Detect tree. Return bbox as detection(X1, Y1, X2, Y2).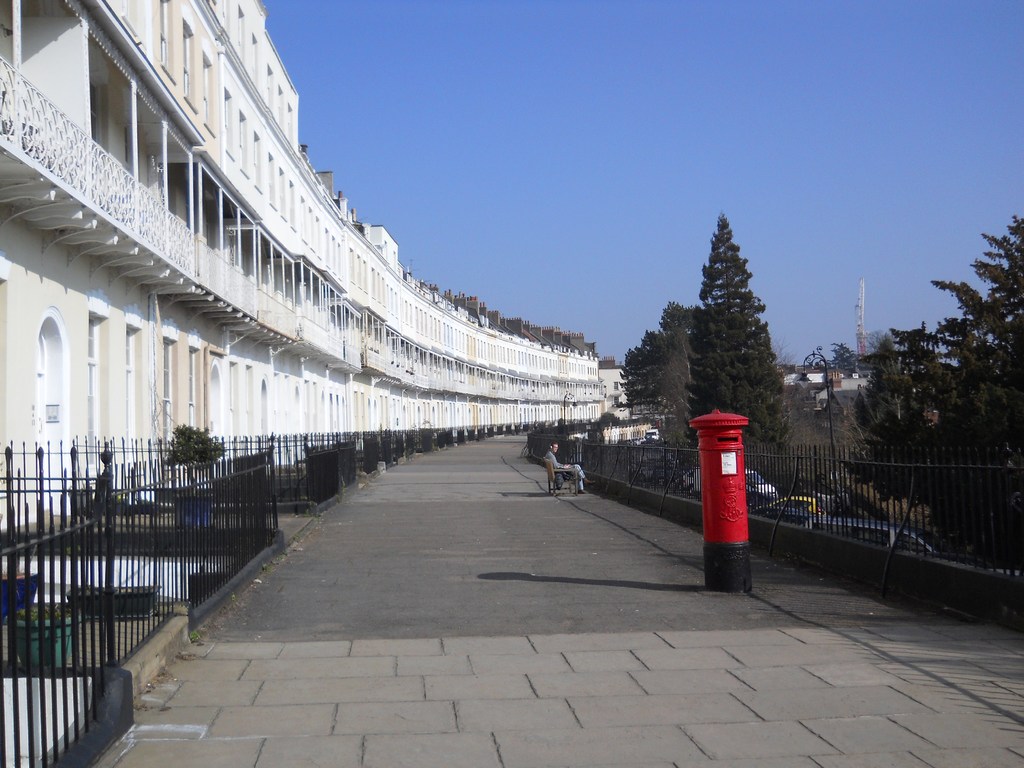
detection(847, 214, 1023, 563).
